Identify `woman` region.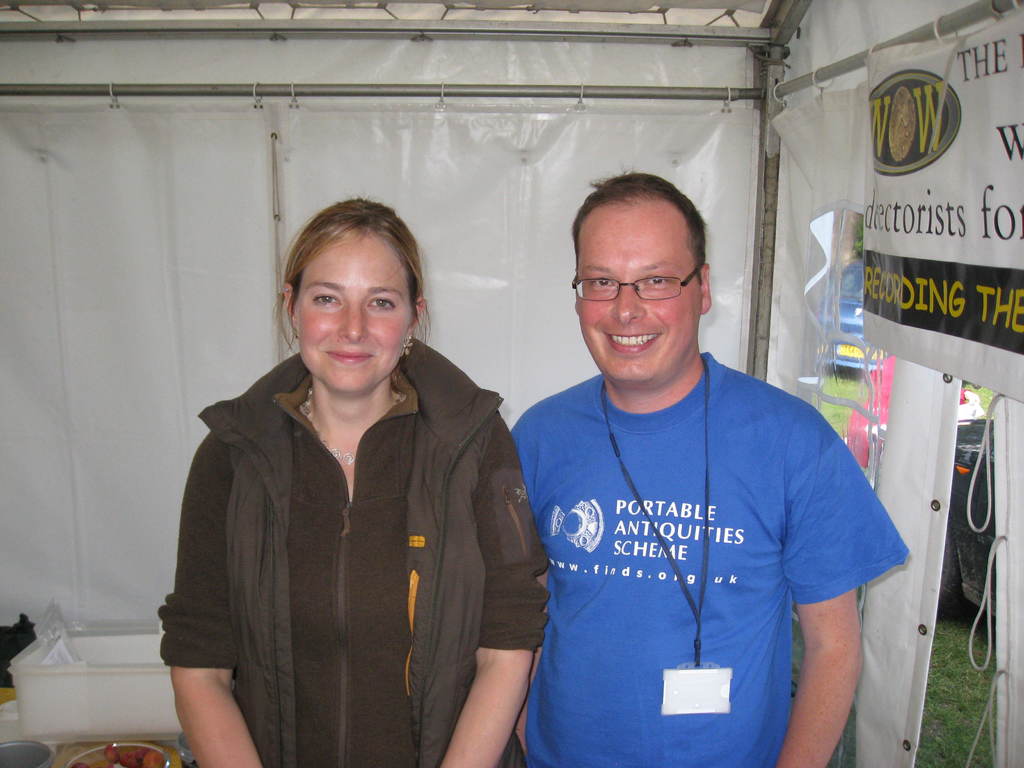
Region: <region>154, 190, 541, 767</region>.
